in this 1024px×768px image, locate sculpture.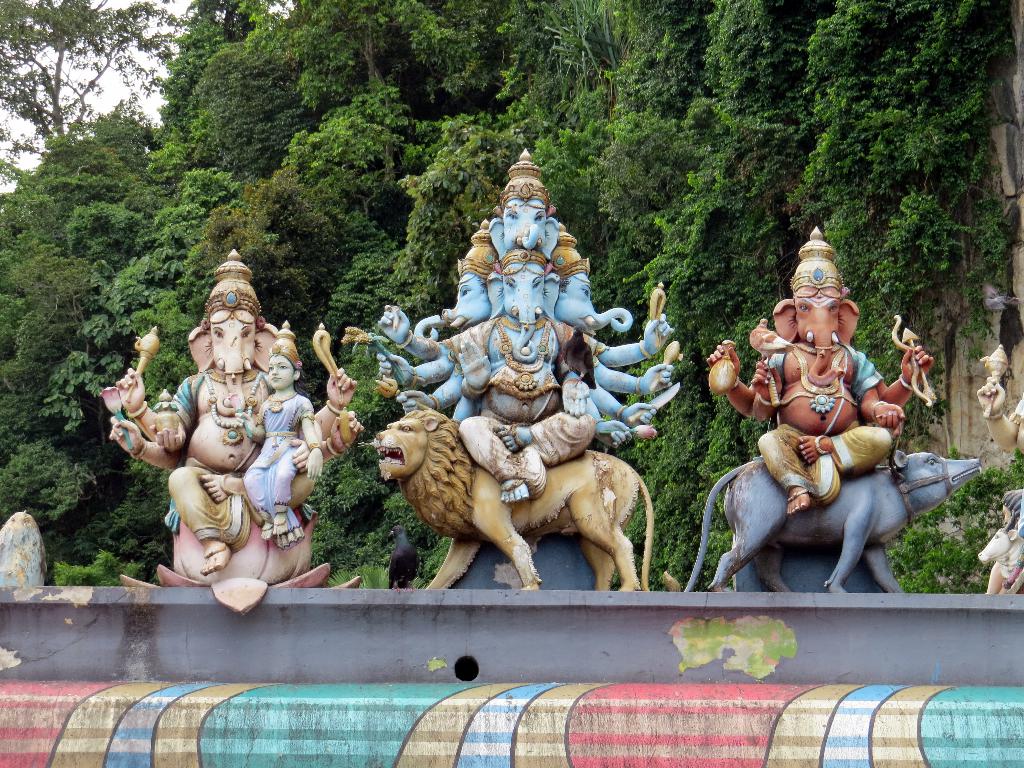
Bounding box: region(0, 512, 60, 591).
